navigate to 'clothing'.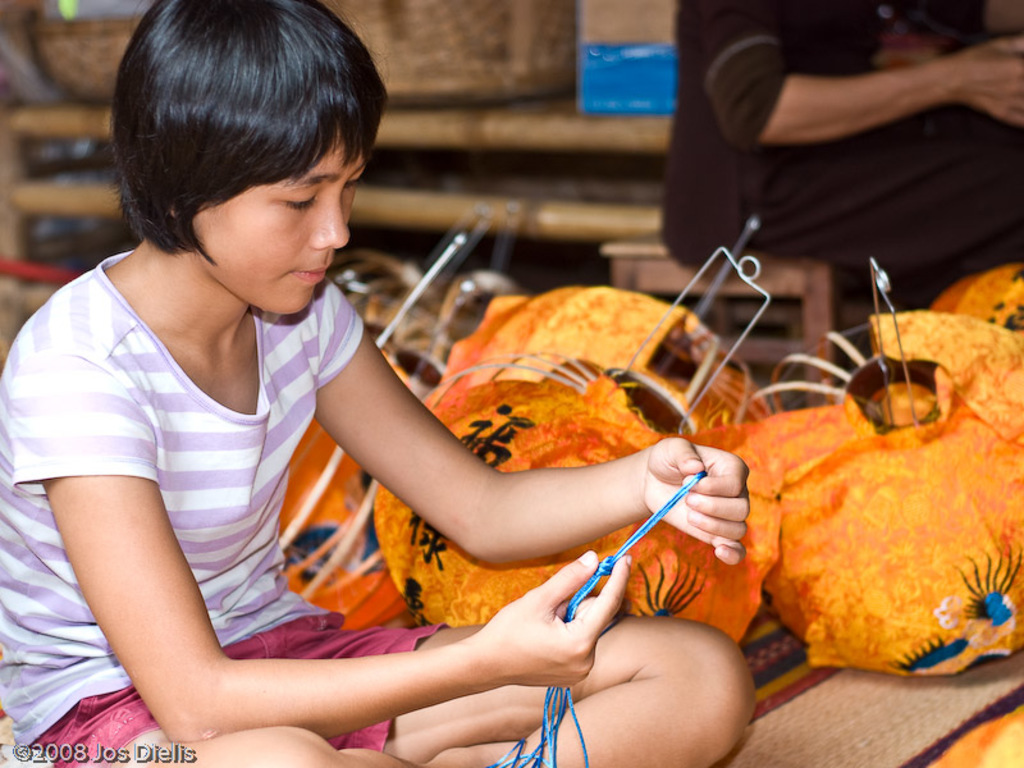
Navigation target: <region>4, 221, 393, 730</region>.
